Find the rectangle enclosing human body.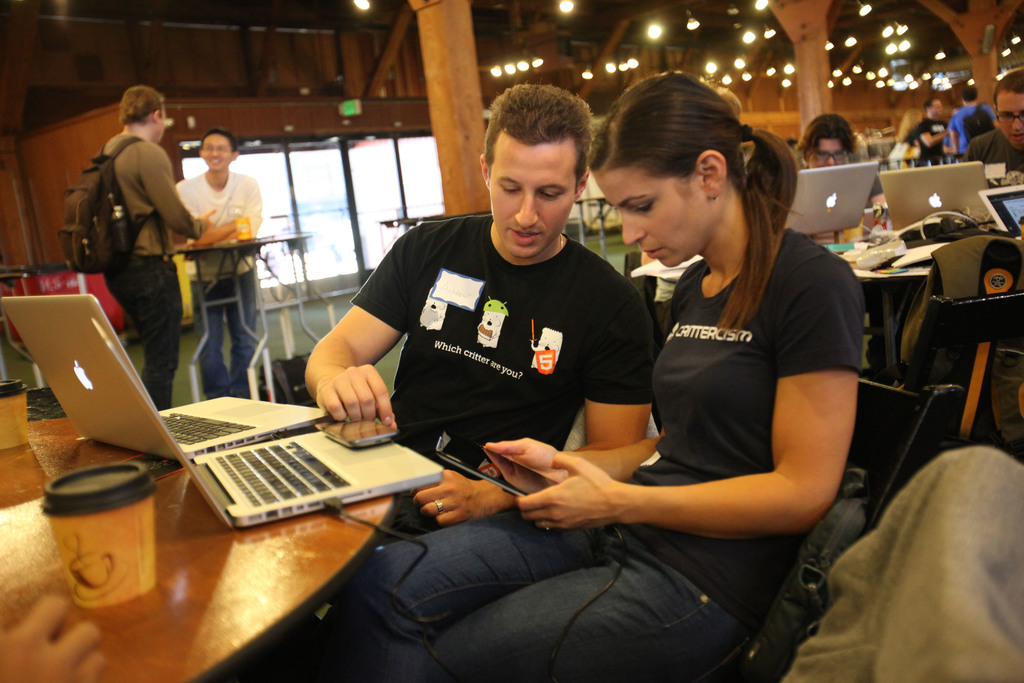
269:210:652:682.
